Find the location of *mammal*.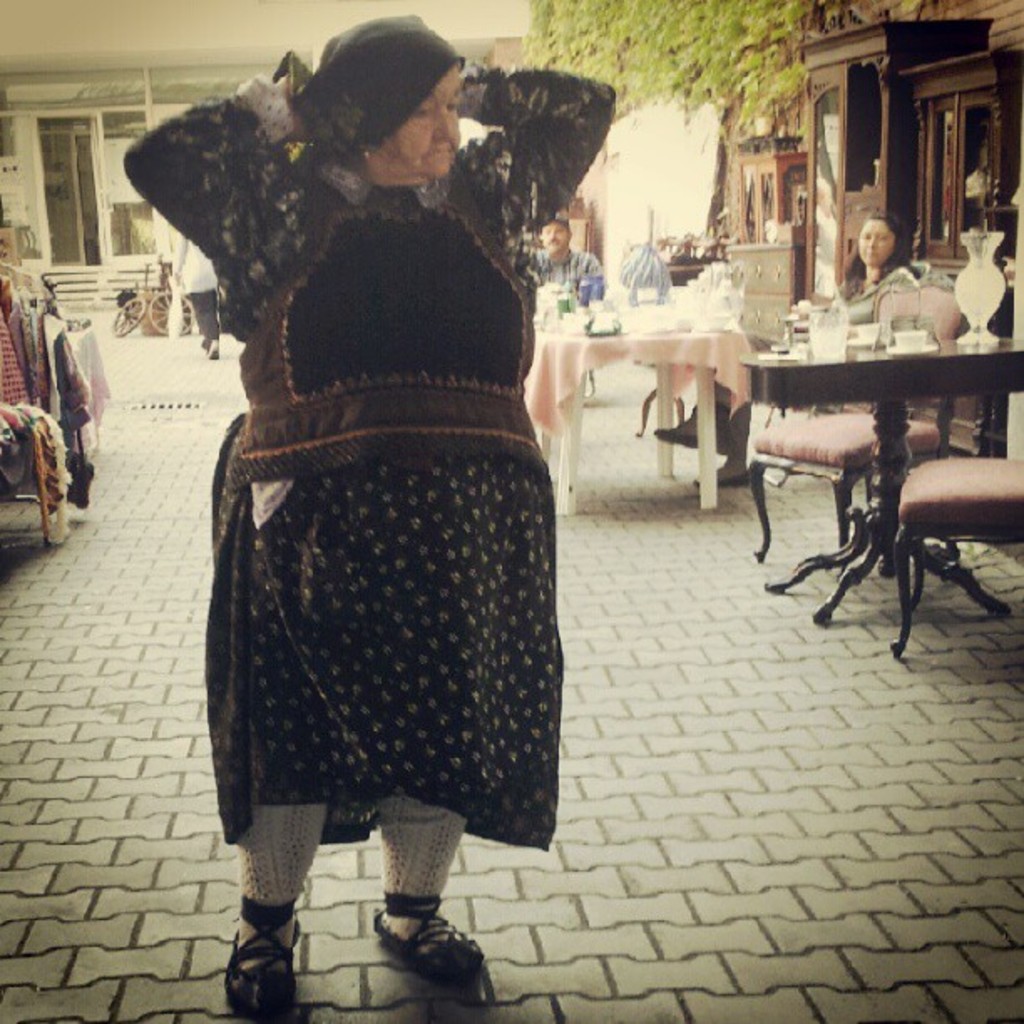
Location: 132,25,621,965.
